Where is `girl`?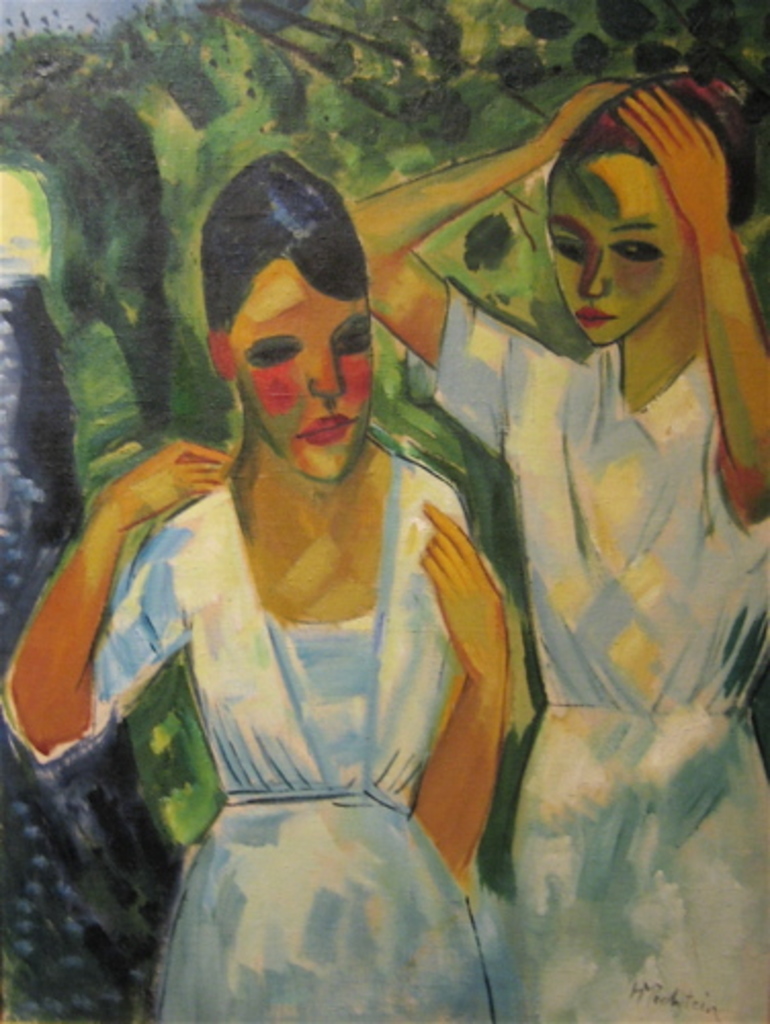
l=356, t=76, r=768, b=1022.
